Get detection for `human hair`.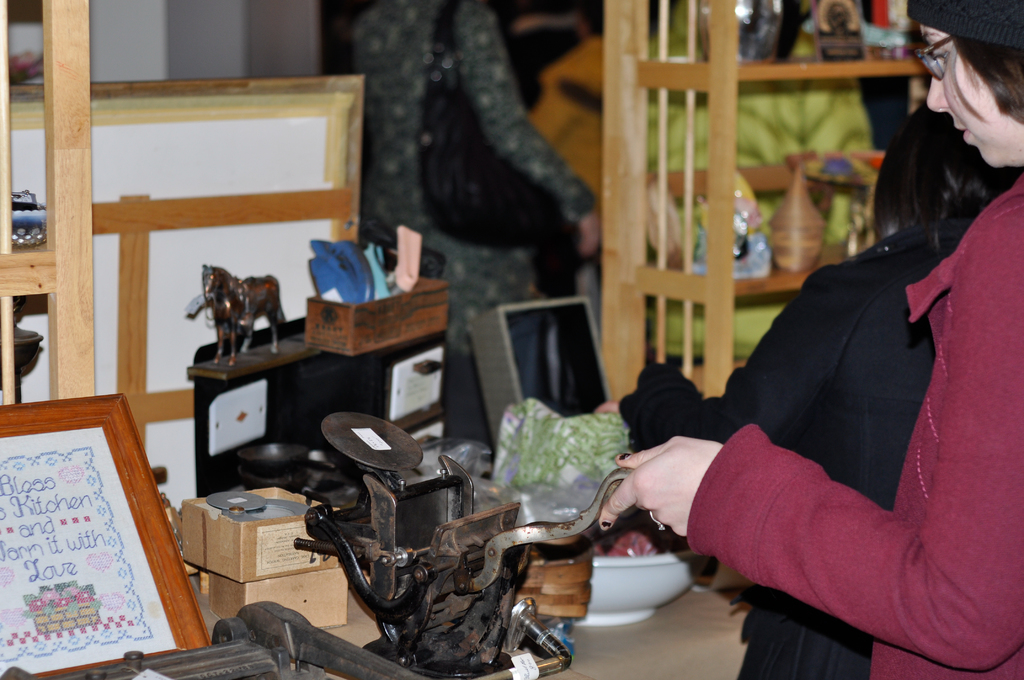
Detection: box=[951, 38, 1023, 124].
